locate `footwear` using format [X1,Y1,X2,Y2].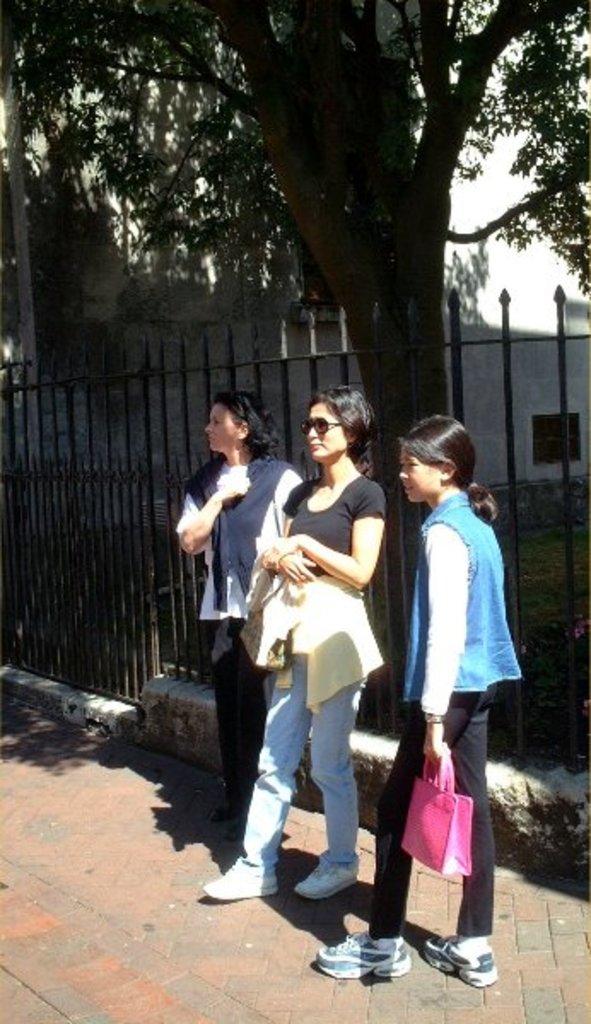
[294,853,355,901].
